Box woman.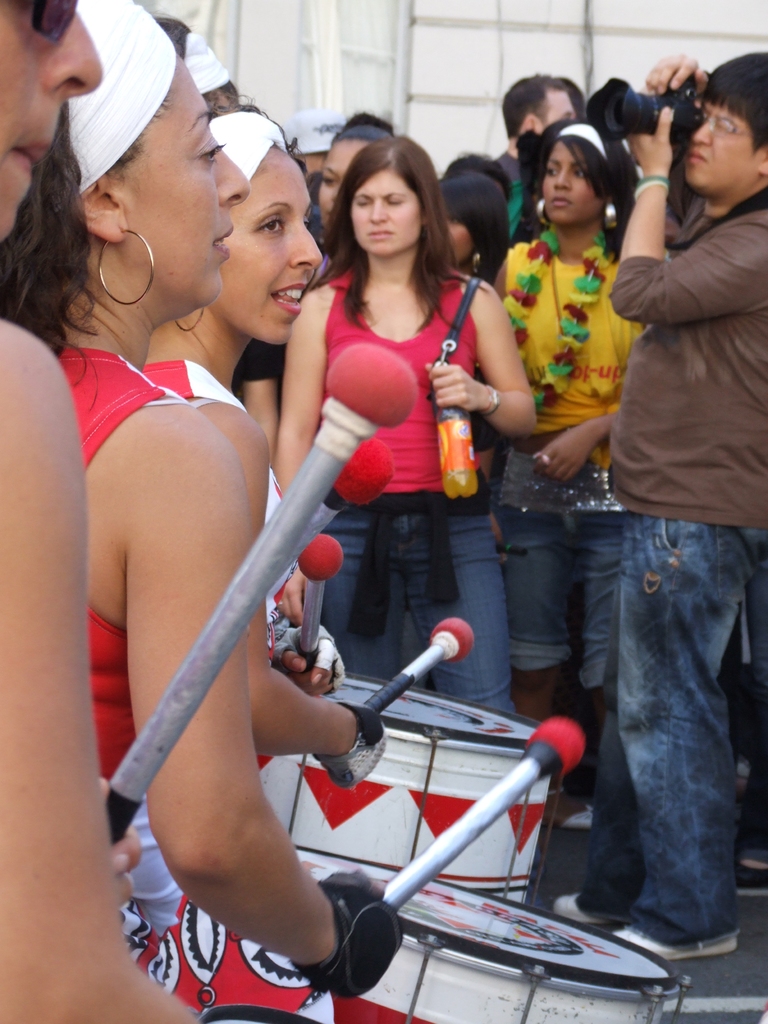
<bbox>433, 176, 506, 712</bbox>.
